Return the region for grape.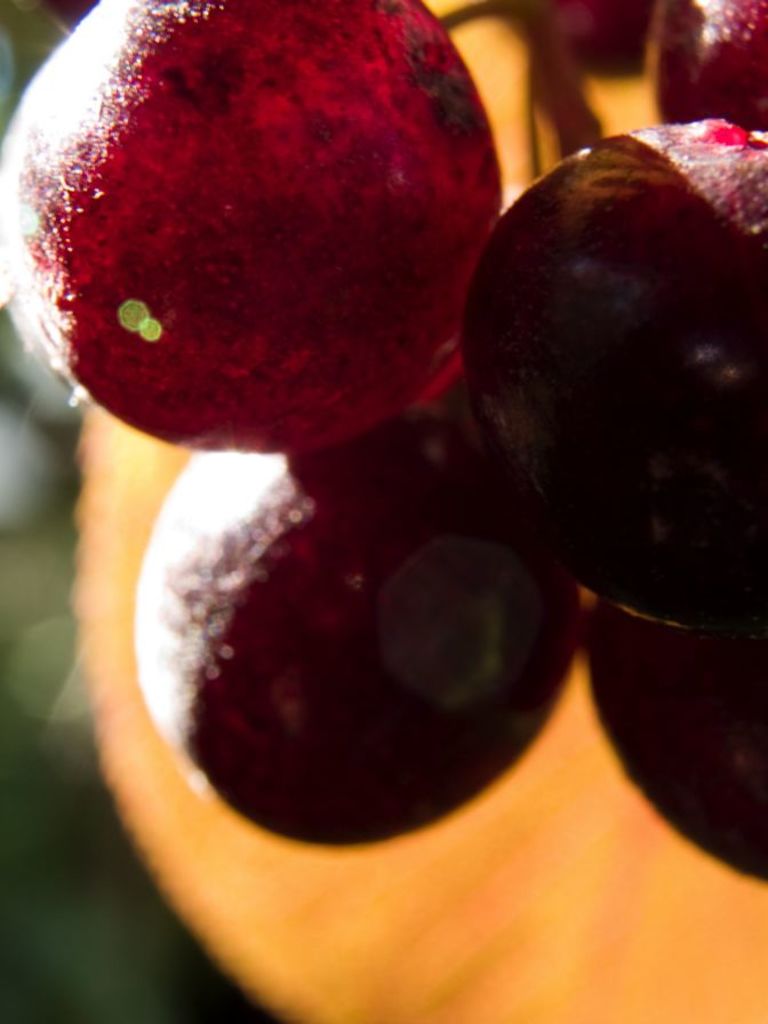
pyautogui.locateOnScreen(590, 595, 767, 882).
